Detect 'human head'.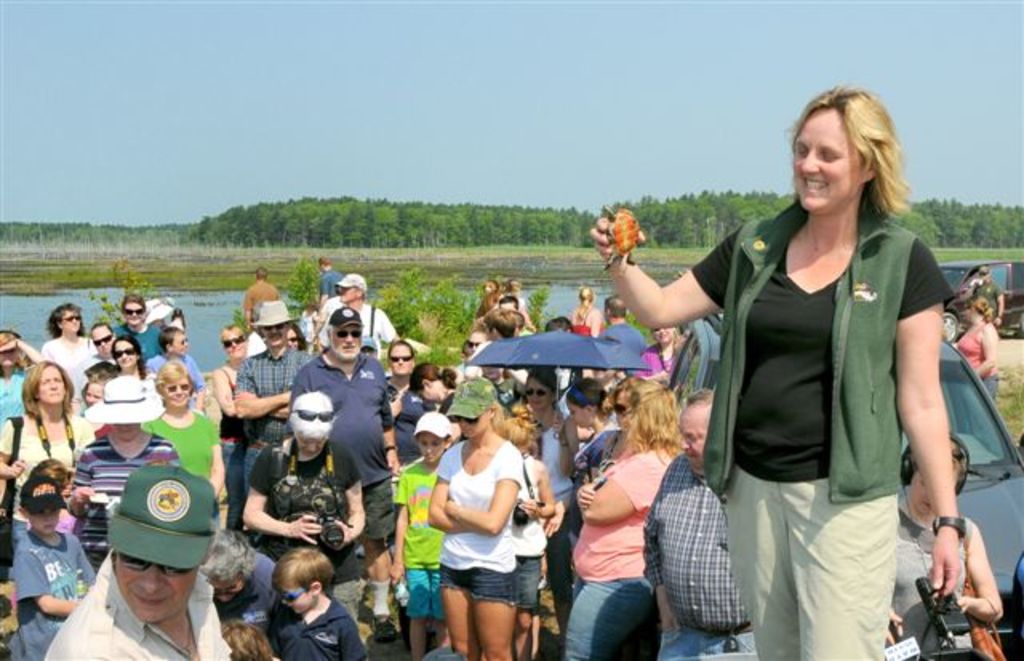
Detected at {"x1": 112, "y1": 394, "x2": 146, "y2": 442}.
